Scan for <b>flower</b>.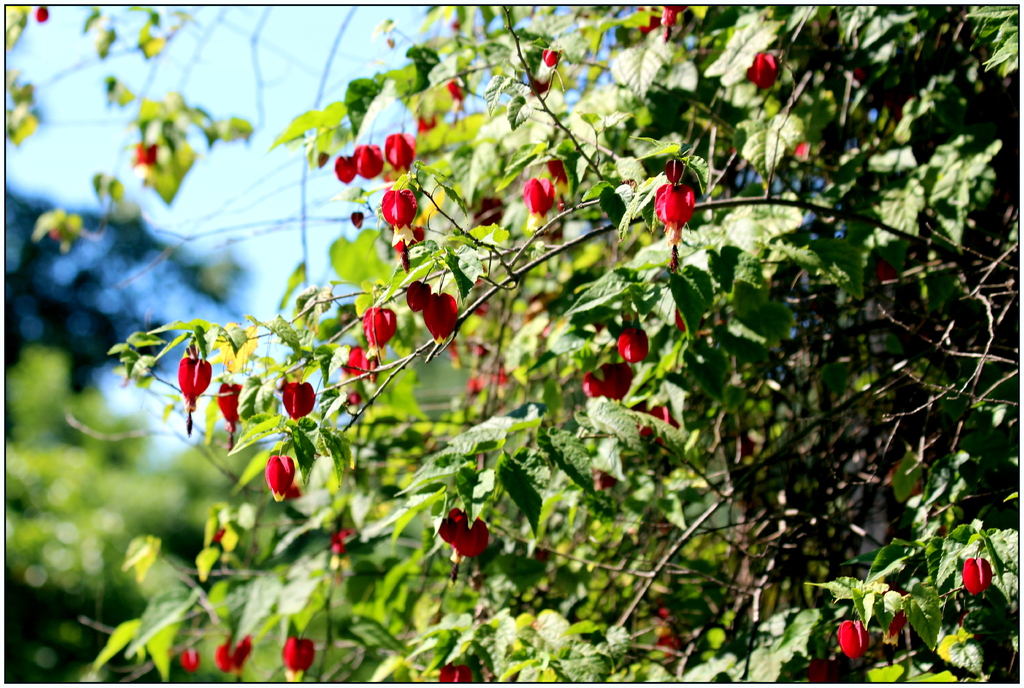
Scan result: [x1=609, y1=319, x2=653, y2=364].
